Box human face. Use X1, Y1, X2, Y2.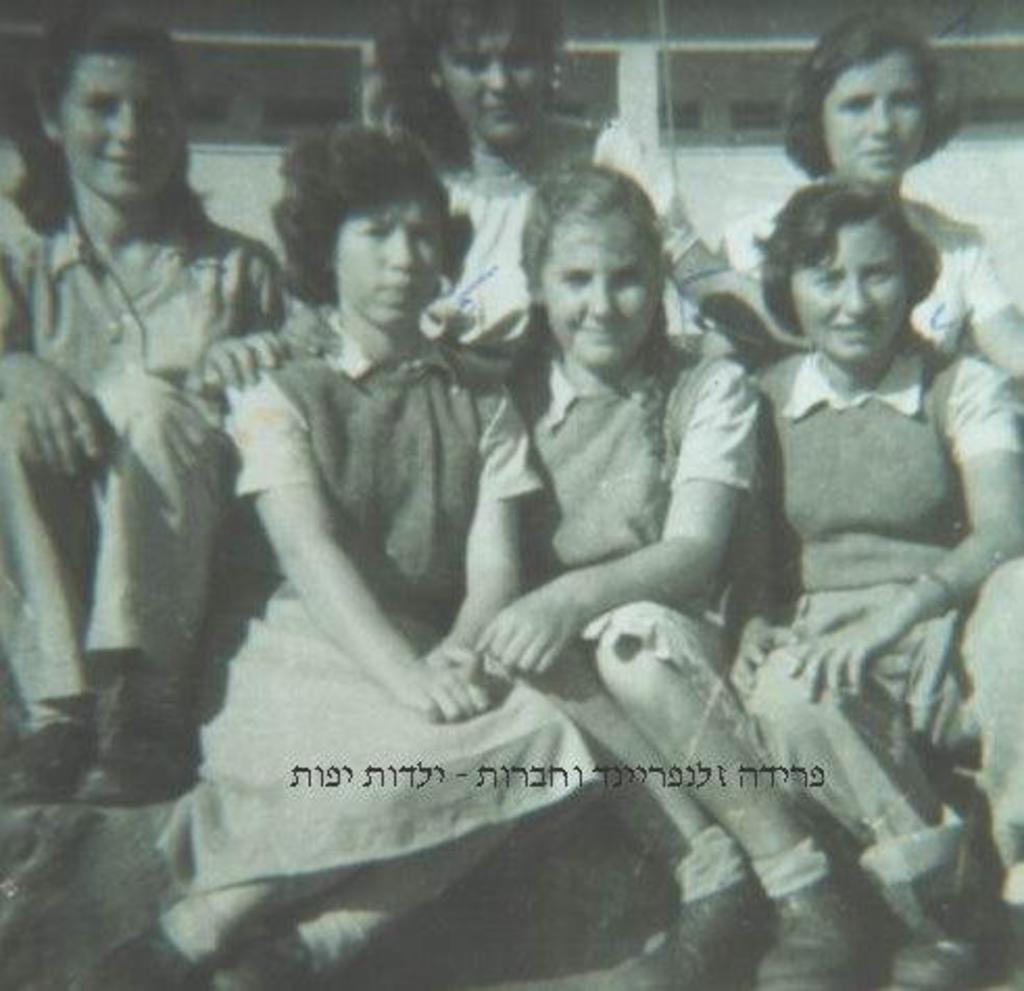
67, 50, 181, 209.
